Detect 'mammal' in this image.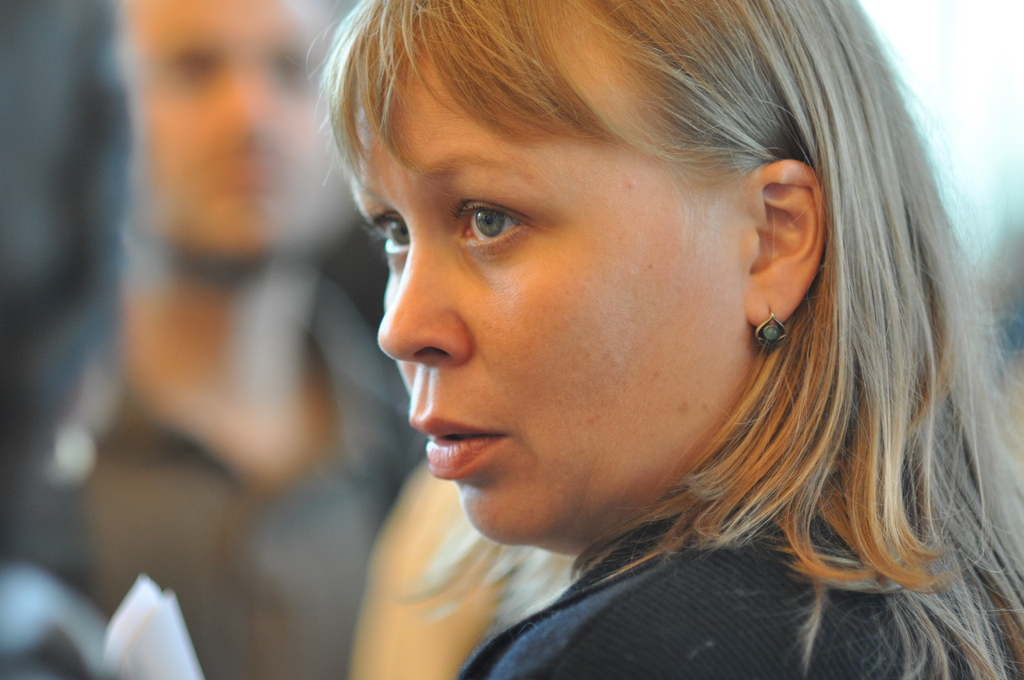
Detection: <region>64, 0, 435, 677</region>.
